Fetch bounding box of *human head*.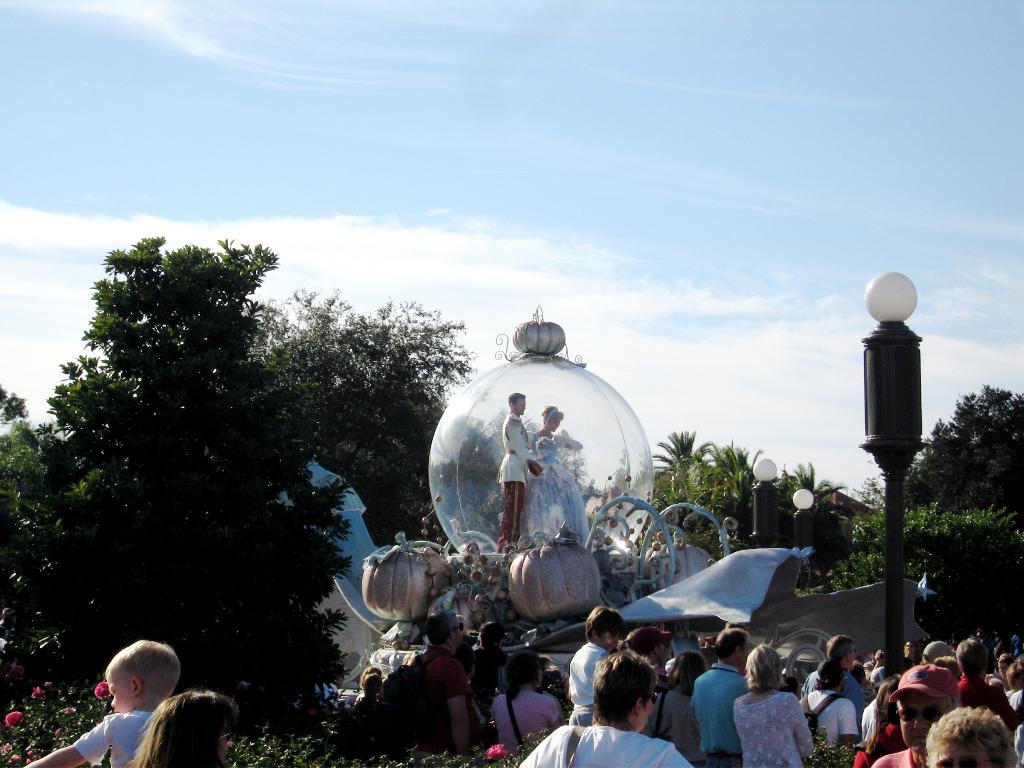
Bbox: left=666, top=650, right=707, bottom=696.
